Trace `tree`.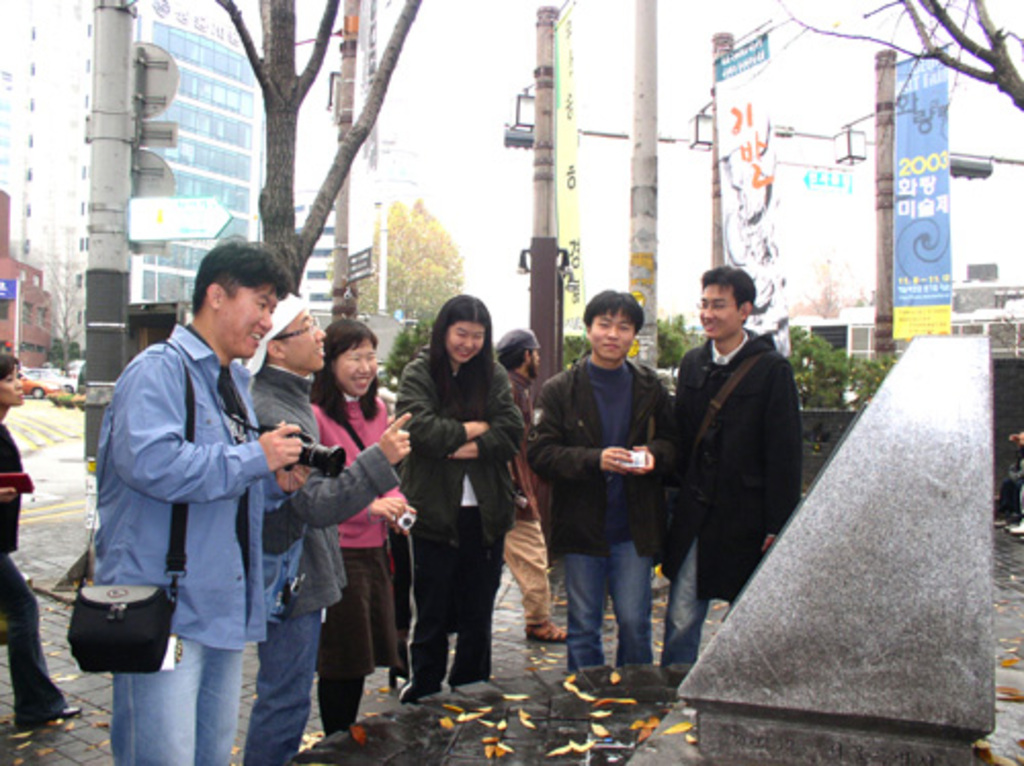
Traced to pyautogui.locateOnScreen(702, 0, 1022, 115).
